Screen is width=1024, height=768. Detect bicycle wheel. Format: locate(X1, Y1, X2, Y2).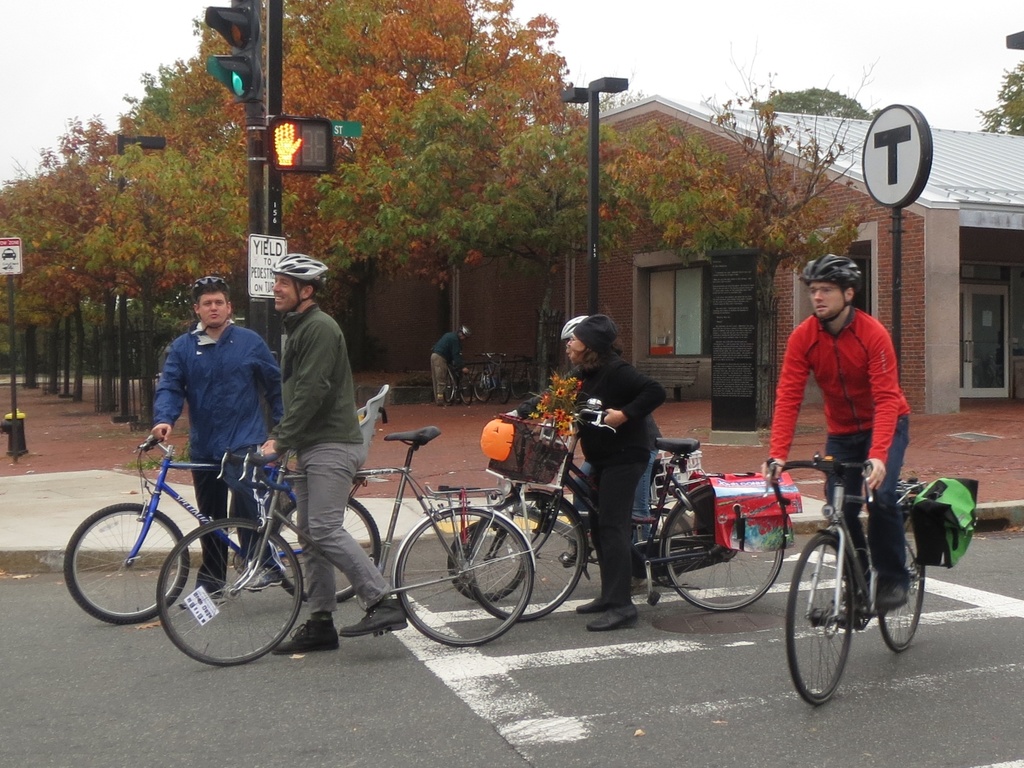
locate(59, 493, 191, 622).
